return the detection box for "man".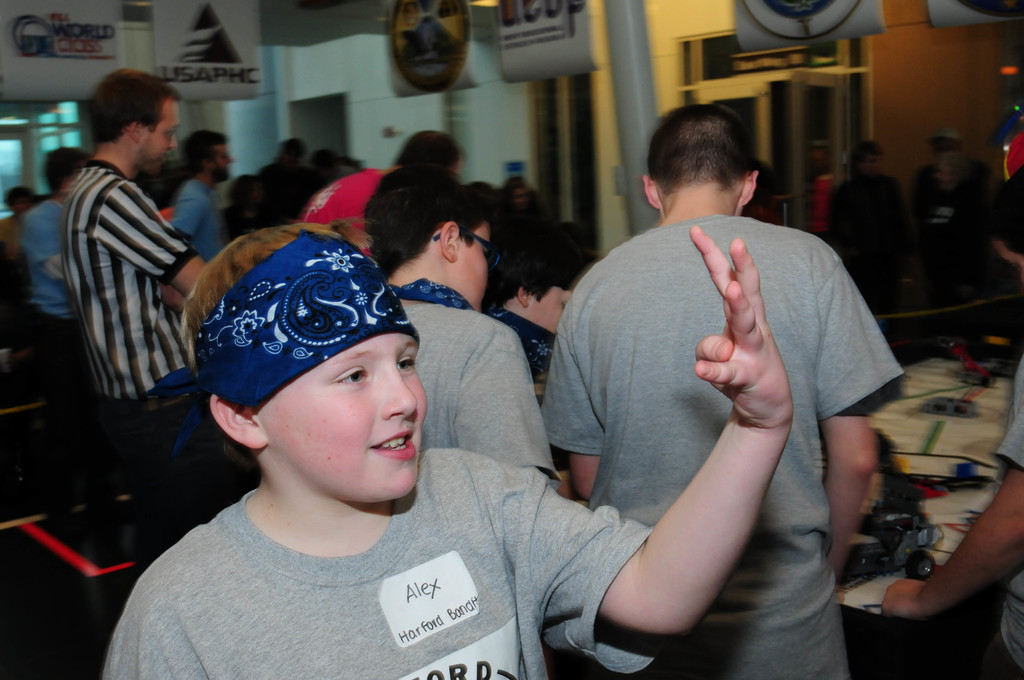
[412, 101, 887, 665].
